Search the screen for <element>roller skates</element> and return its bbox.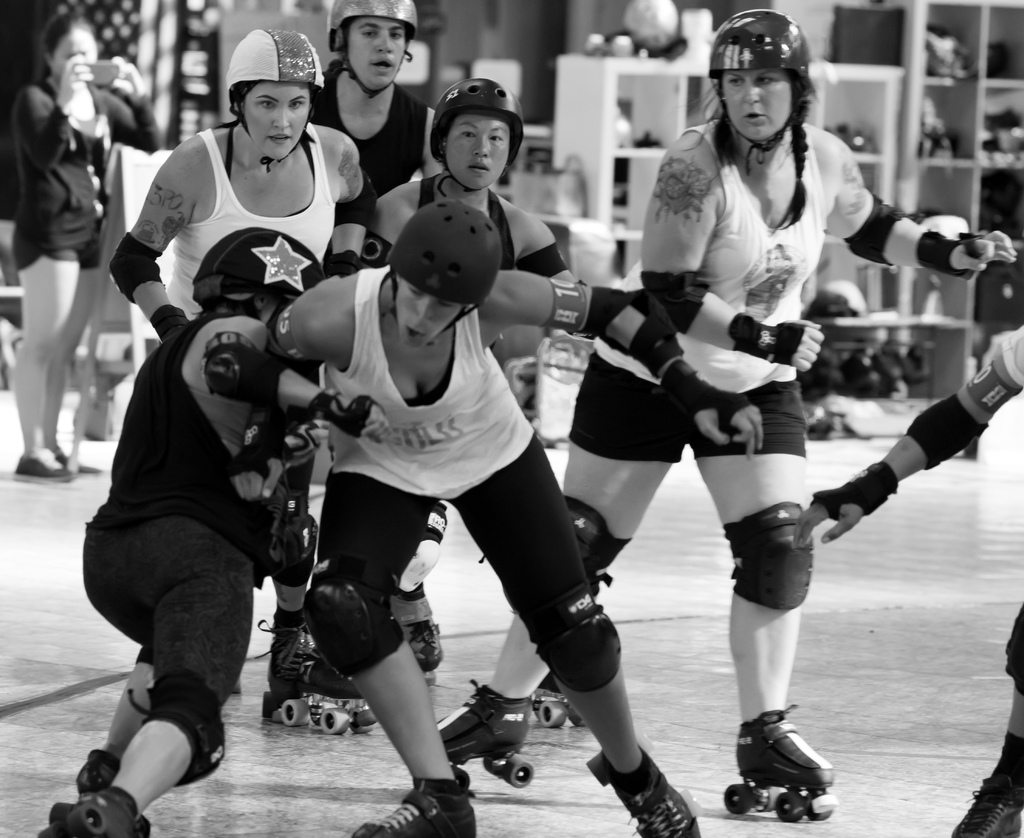
Found: x1=952, y1=775, x2=1023, y2=837.
